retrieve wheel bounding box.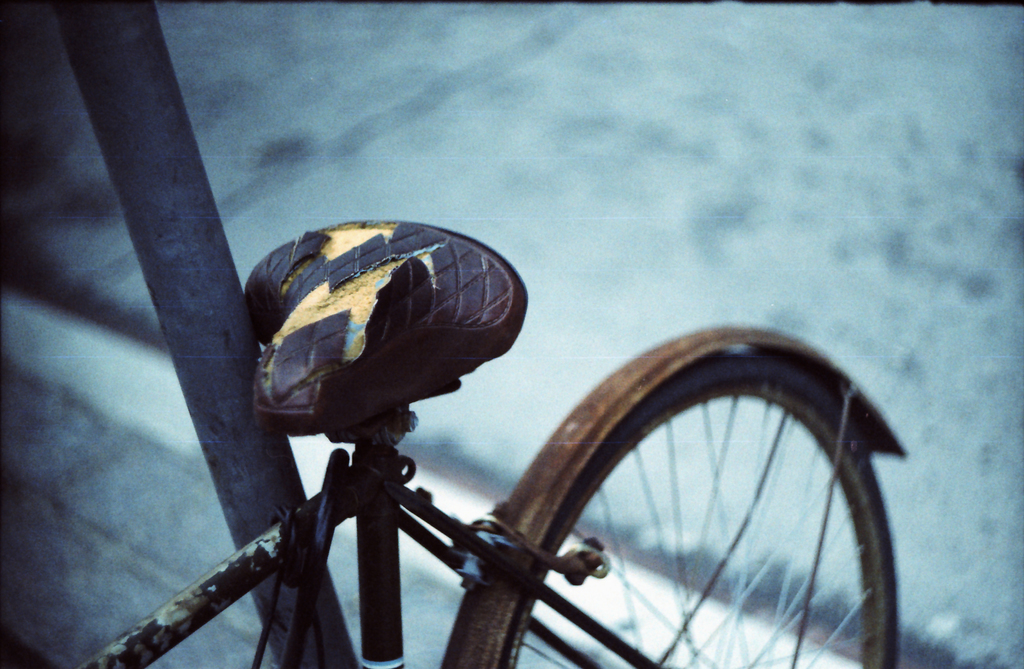
Bounding box: {"x1": 400, "y1": 356, "x2": 874, "y2": 657}.
